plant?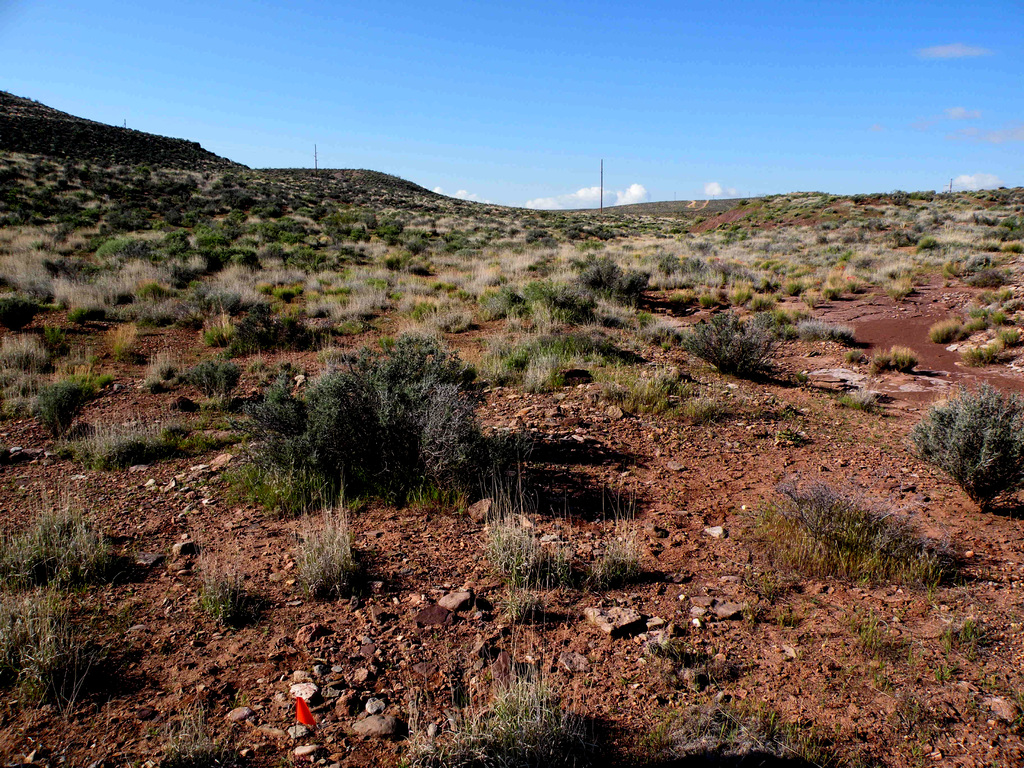
x1=782 y1=314 x2=864 y2=342
